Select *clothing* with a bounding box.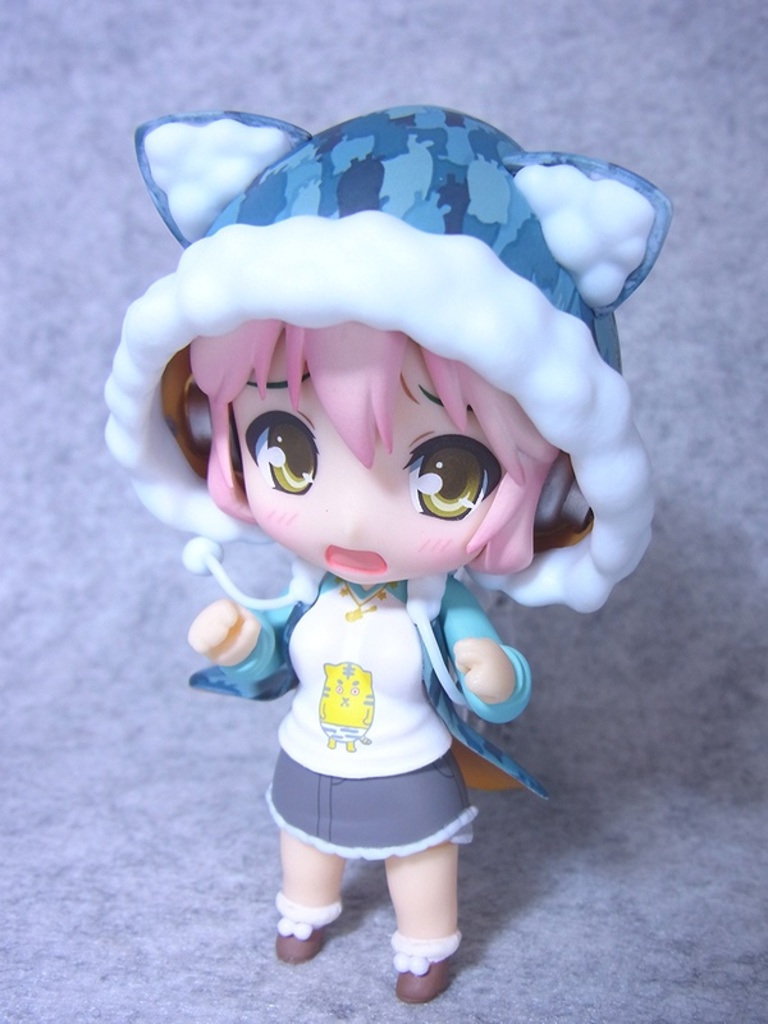
bbox=(95, 101, 676, 620).
